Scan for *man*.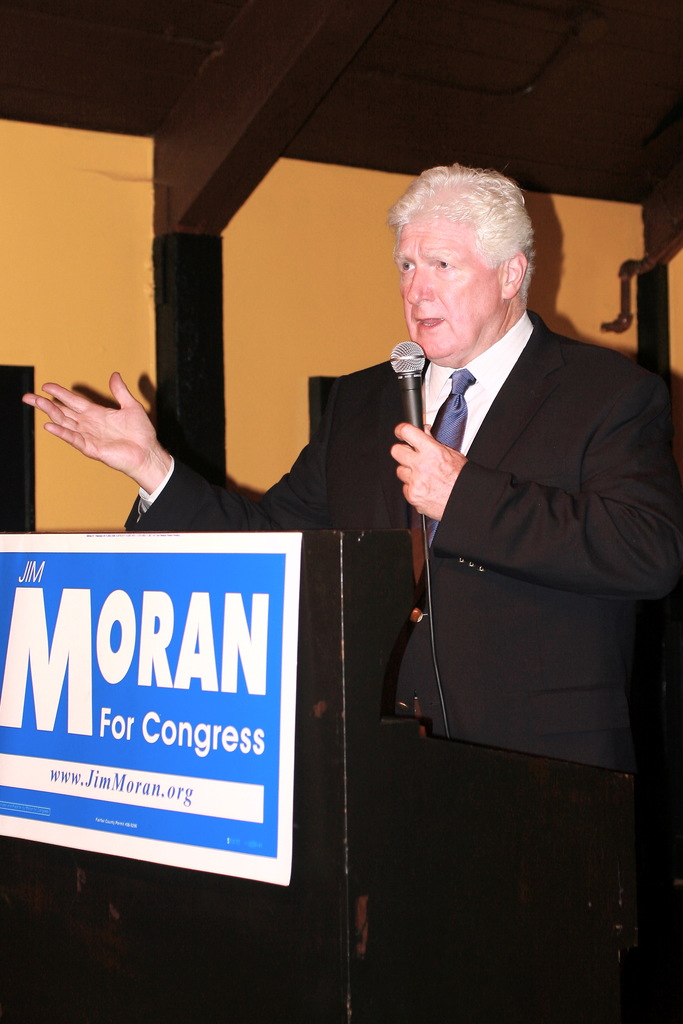
Scan result: (19, 159, 682, 1023).
